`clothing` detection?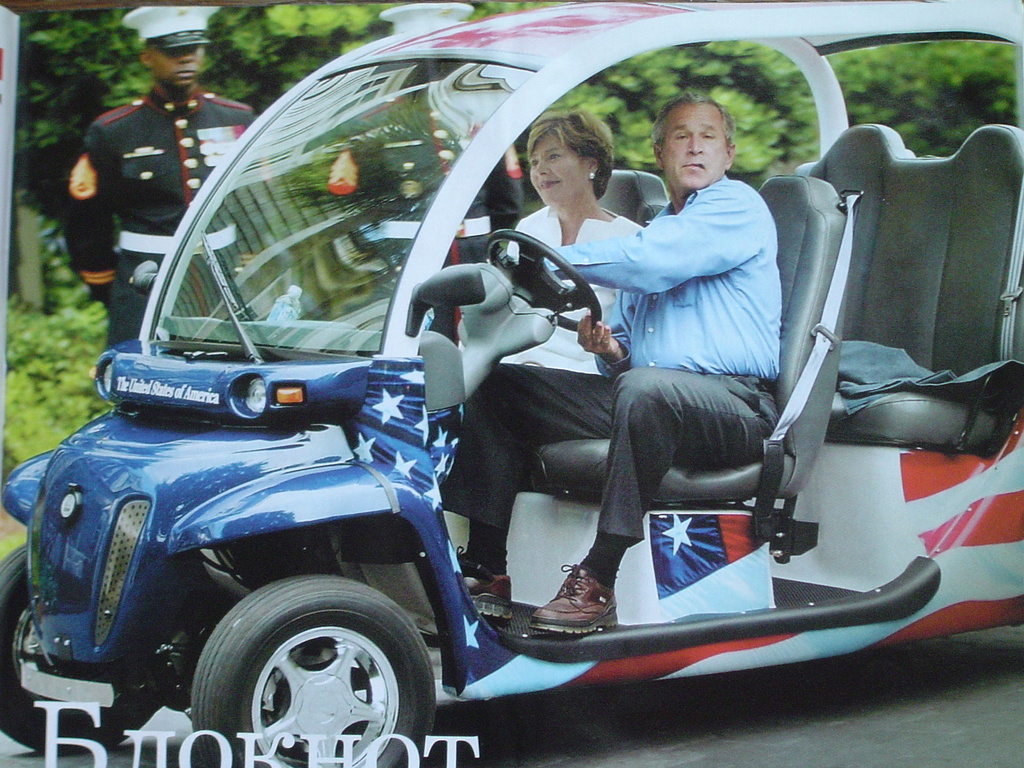
456:204:649:373
